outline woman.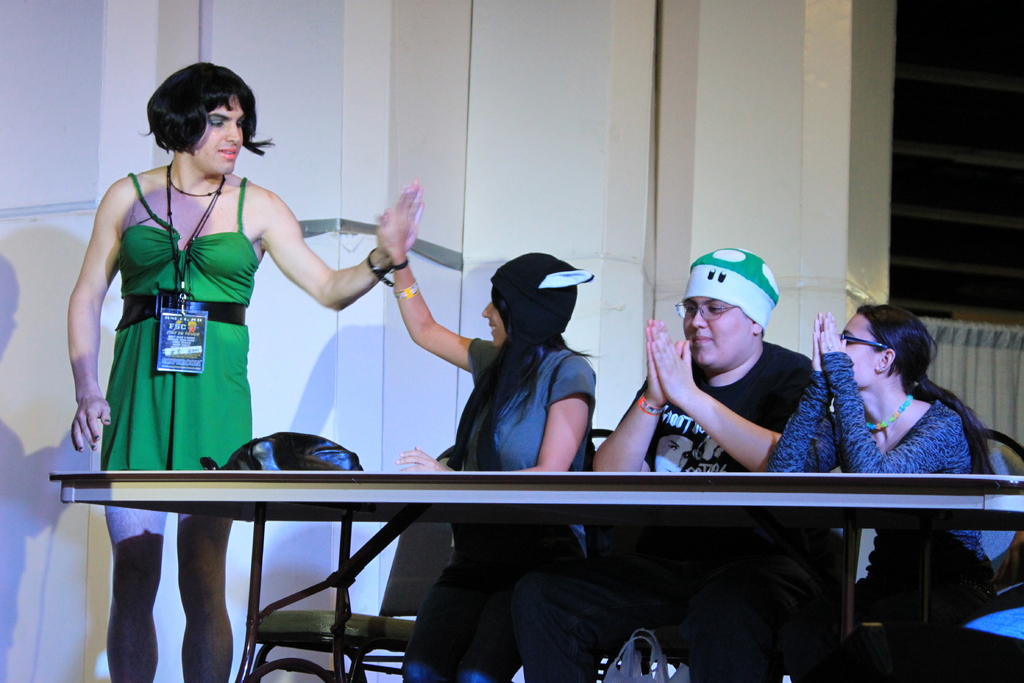
Outline: [765,302,989,682].
